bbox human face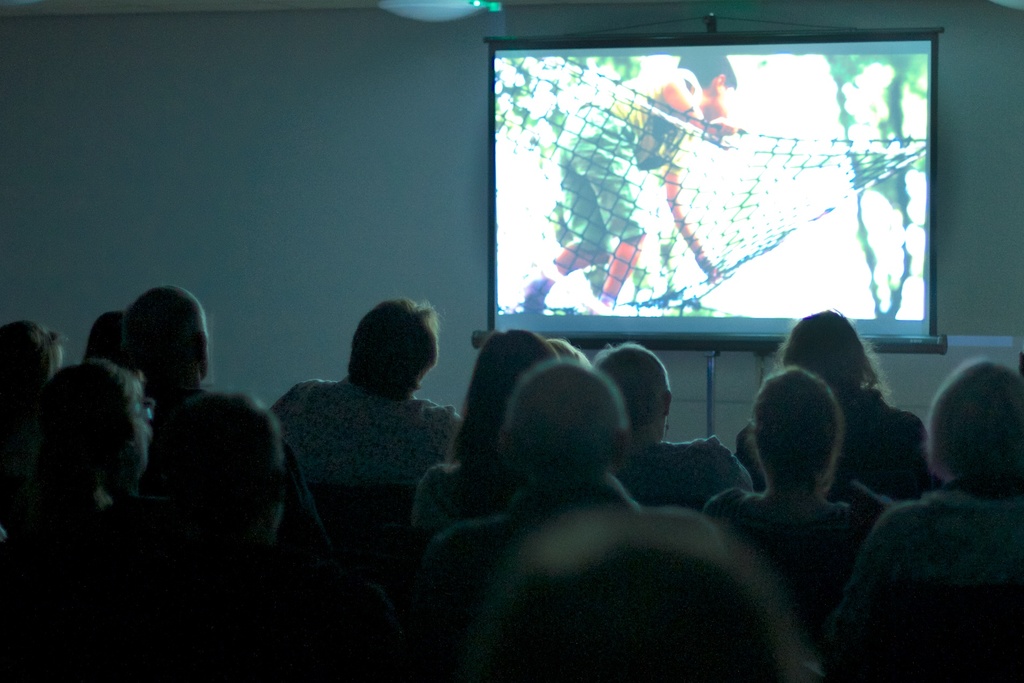
select_region(720, 79, 737, 122)
